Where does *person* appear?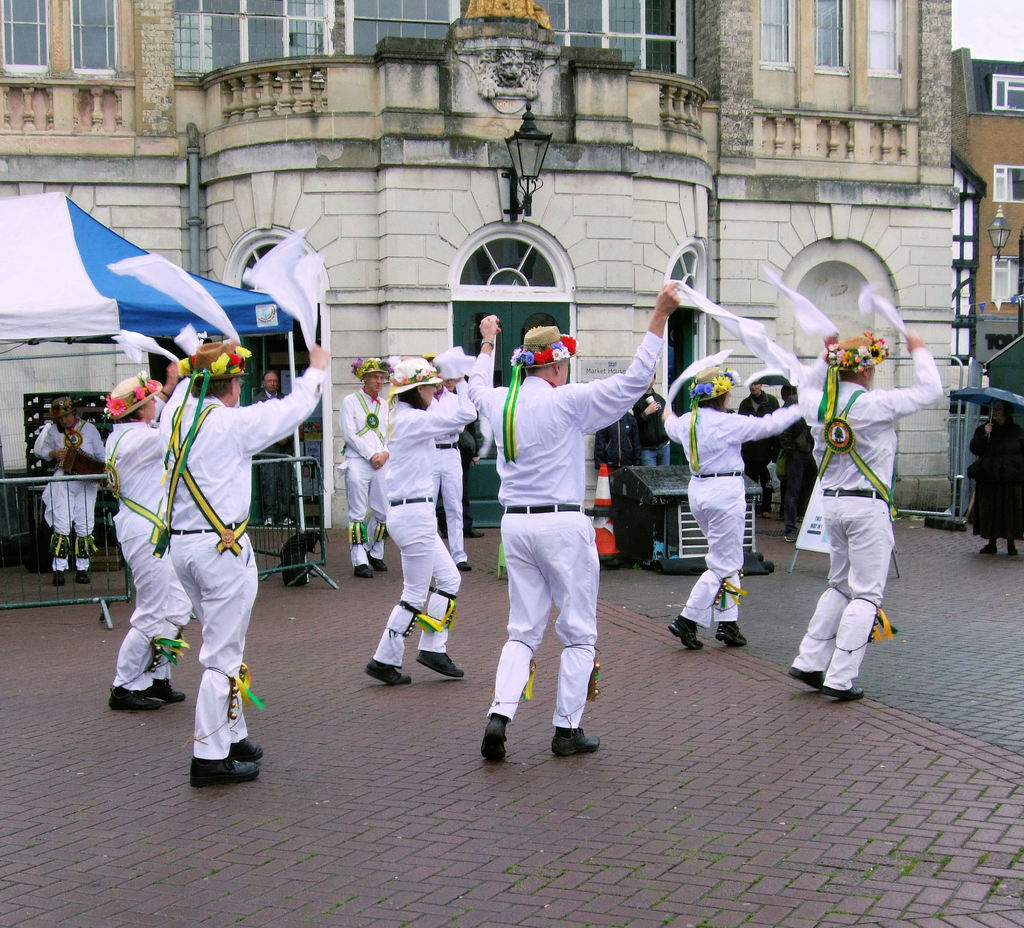
Appears at {"left": 789, "top": 332, "right": 945, "bottom": 700}.
